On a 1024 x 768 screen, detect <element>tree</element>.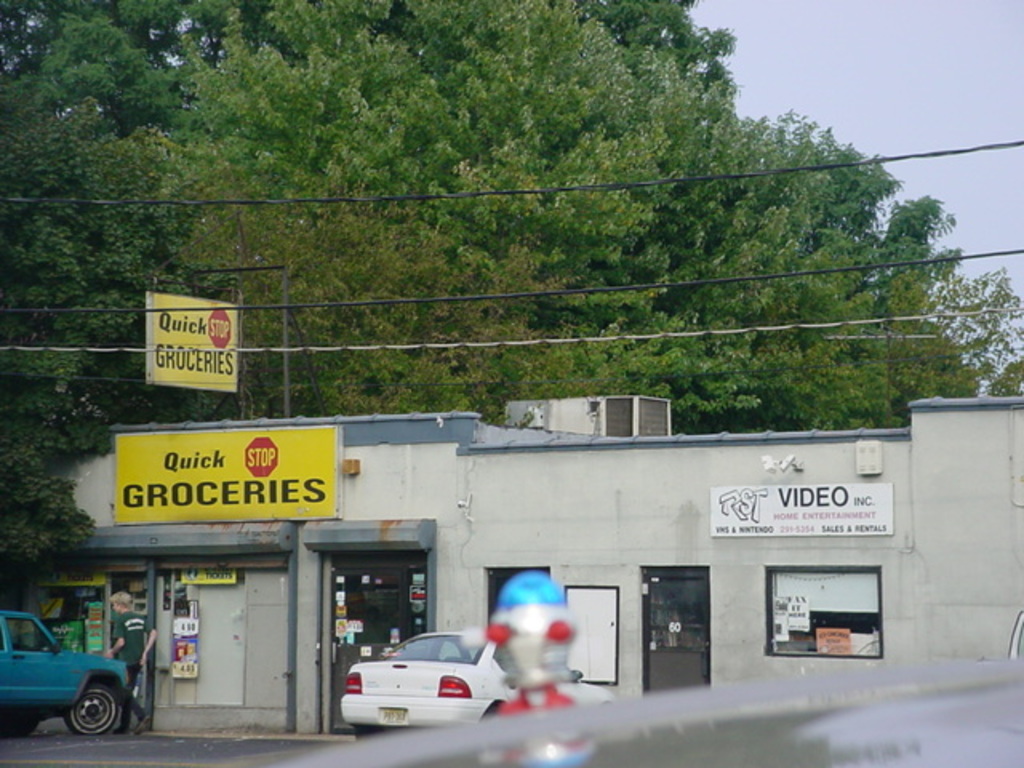
box(0, 0, 1022, 562).
